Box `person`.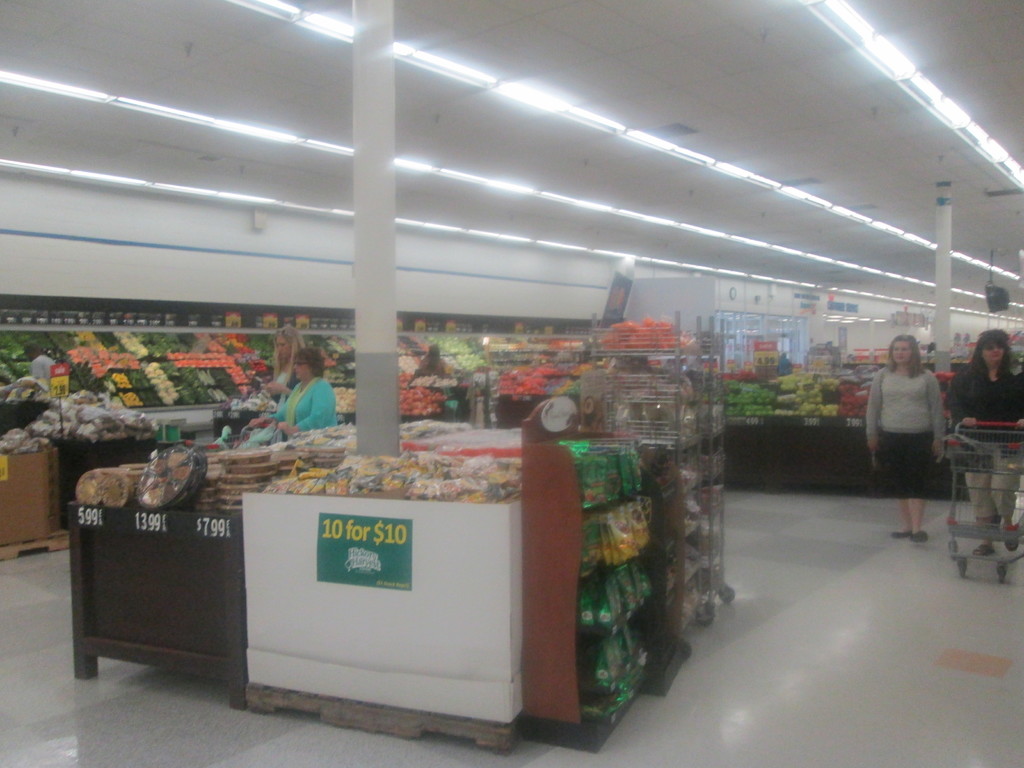
(268, 326, 303, 408).
